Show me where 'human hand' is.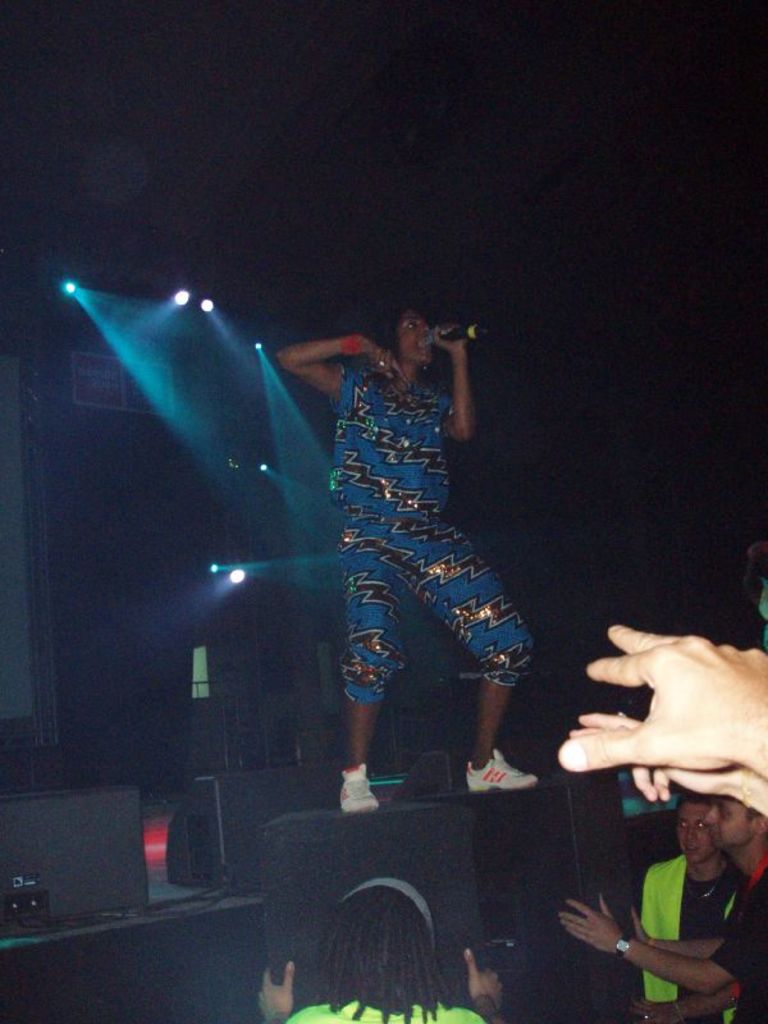
'human hand' is at 255 960 294 1023.
